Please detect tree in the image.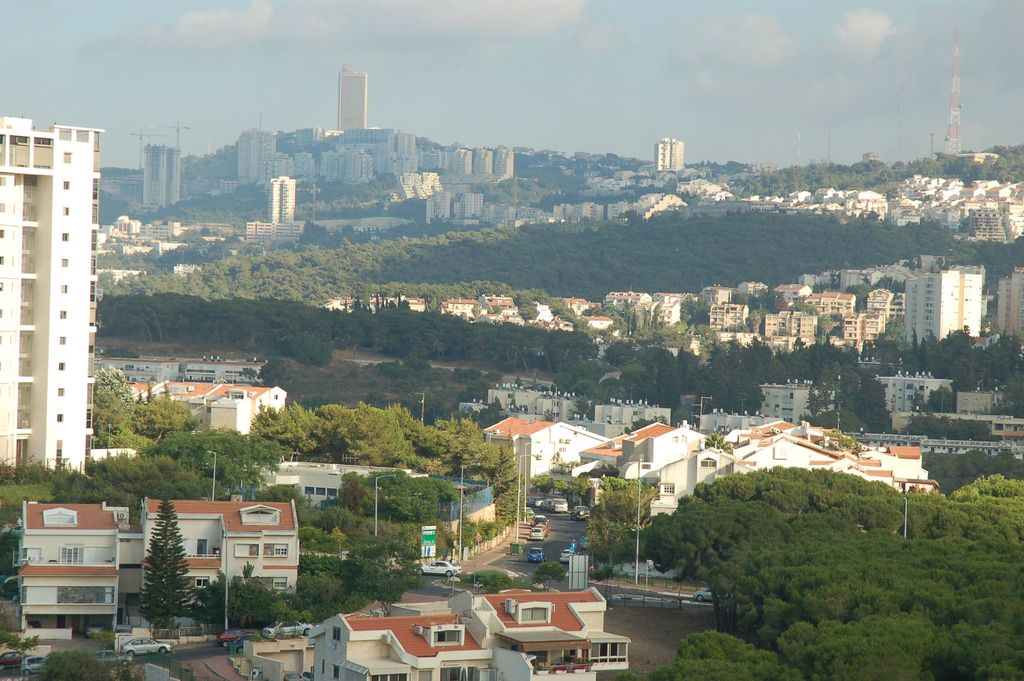
bbox=[557, 475, 589, 504].
